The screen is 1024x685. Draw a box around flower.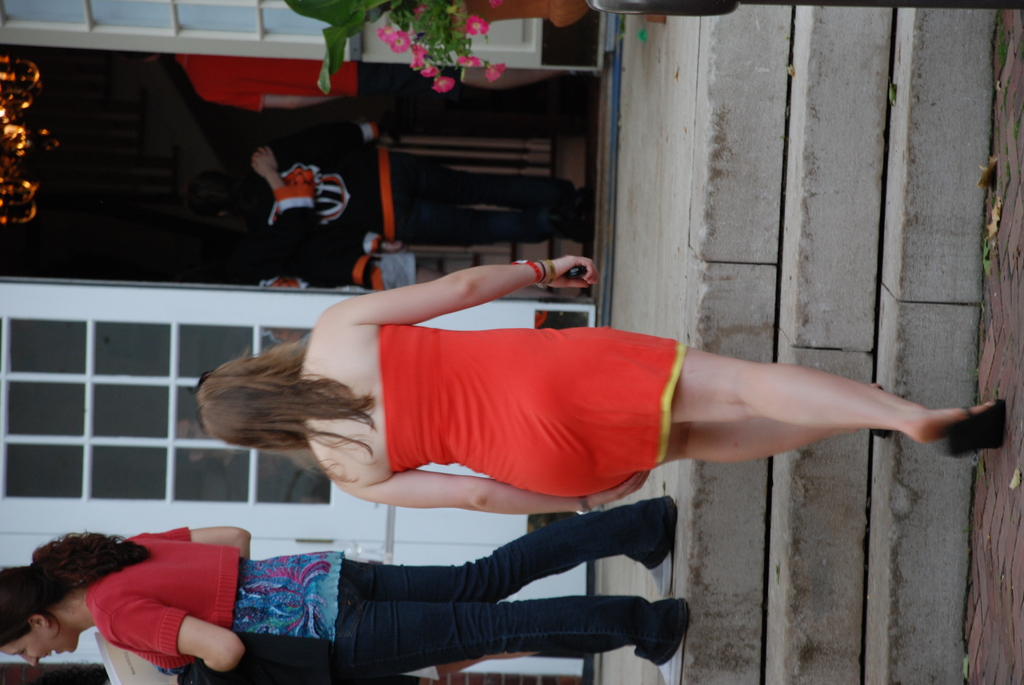
(391,31,410,52).
